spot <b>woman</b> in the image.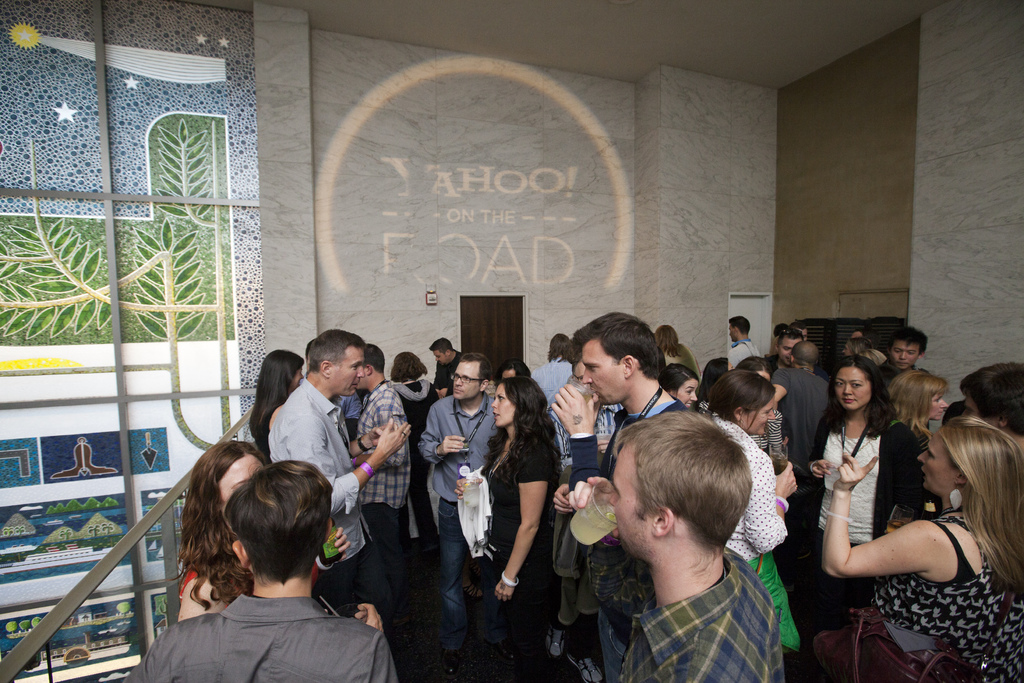
<b>woman</b> found at bbox(452, 379, 563, 682).
